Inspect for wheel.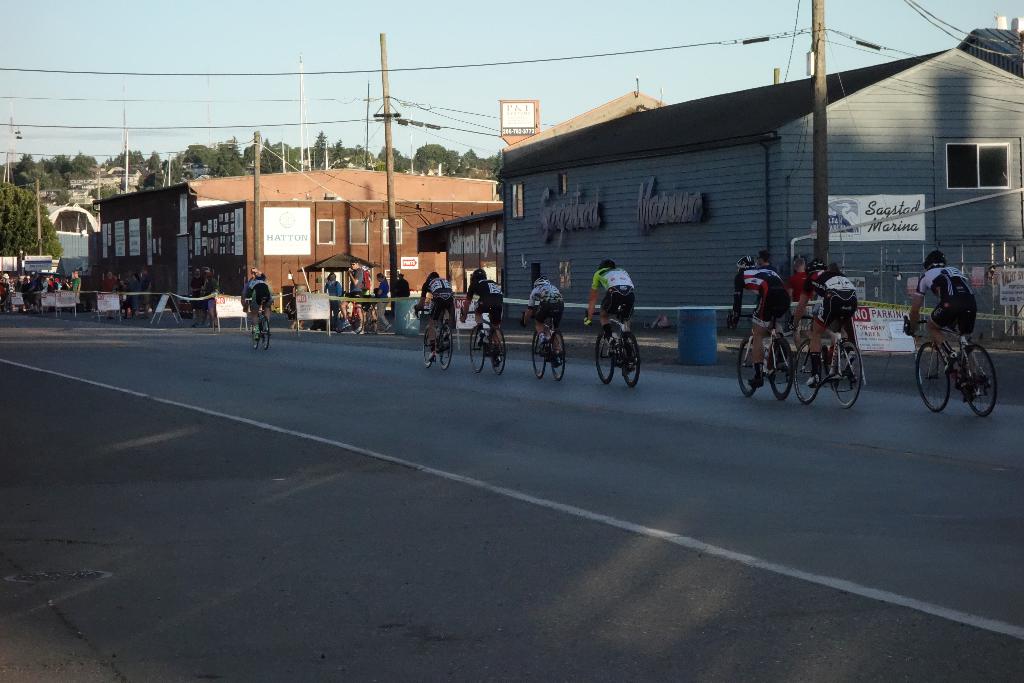
Inspection: [x1=438, y1=322, x2=459, y2=368].
